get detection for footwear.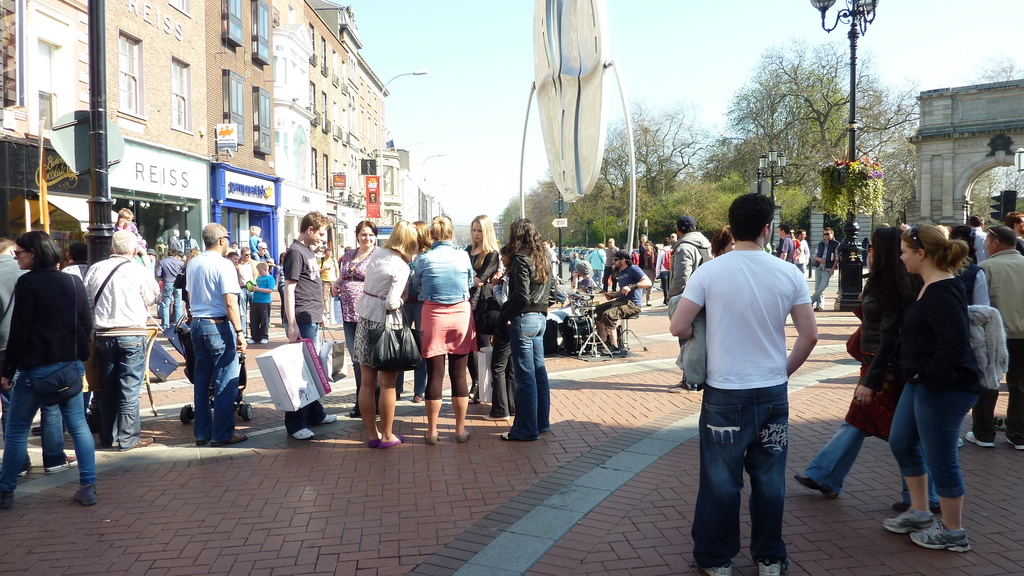
Detection: 454 429 470 443.
